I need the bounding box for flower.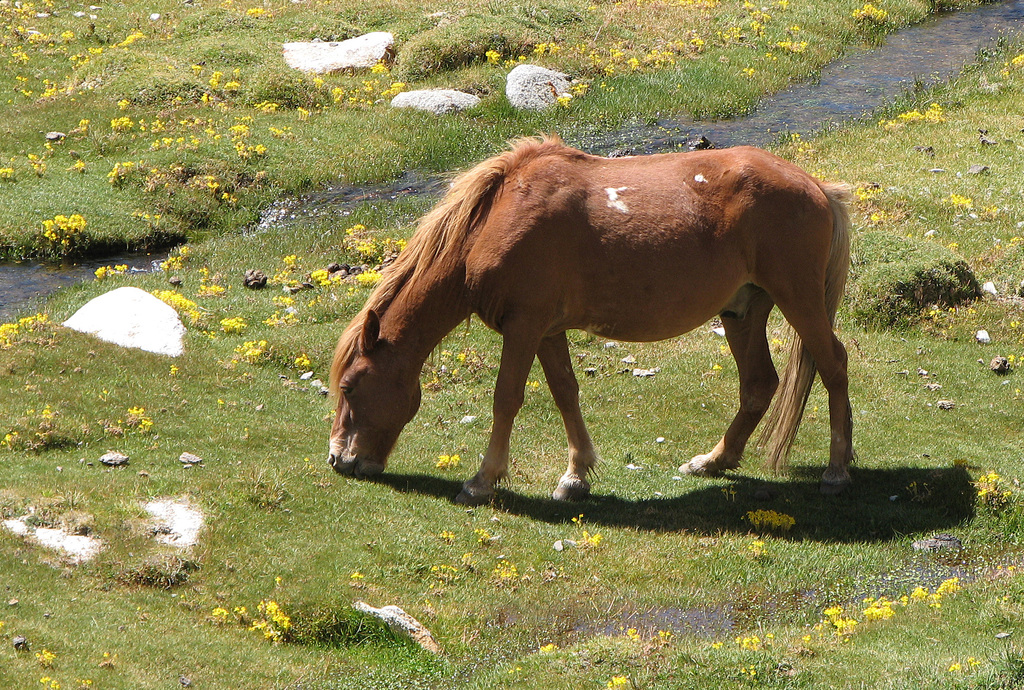
Here it is: 1004,51,1023,77.
